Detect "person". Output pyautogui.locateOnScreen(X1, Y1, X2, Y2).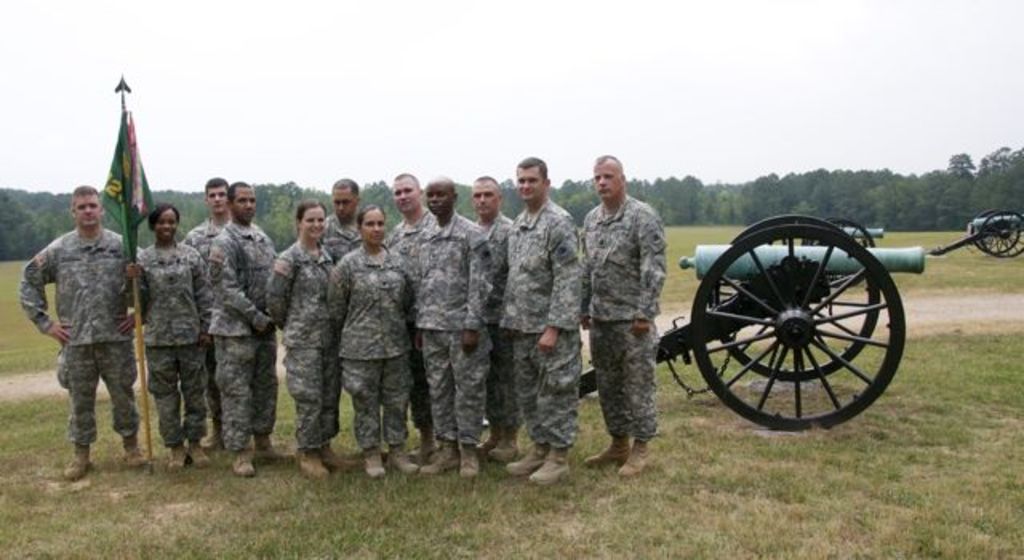
pyautogui.locateOnScreen(406, 170, 499, 482).
